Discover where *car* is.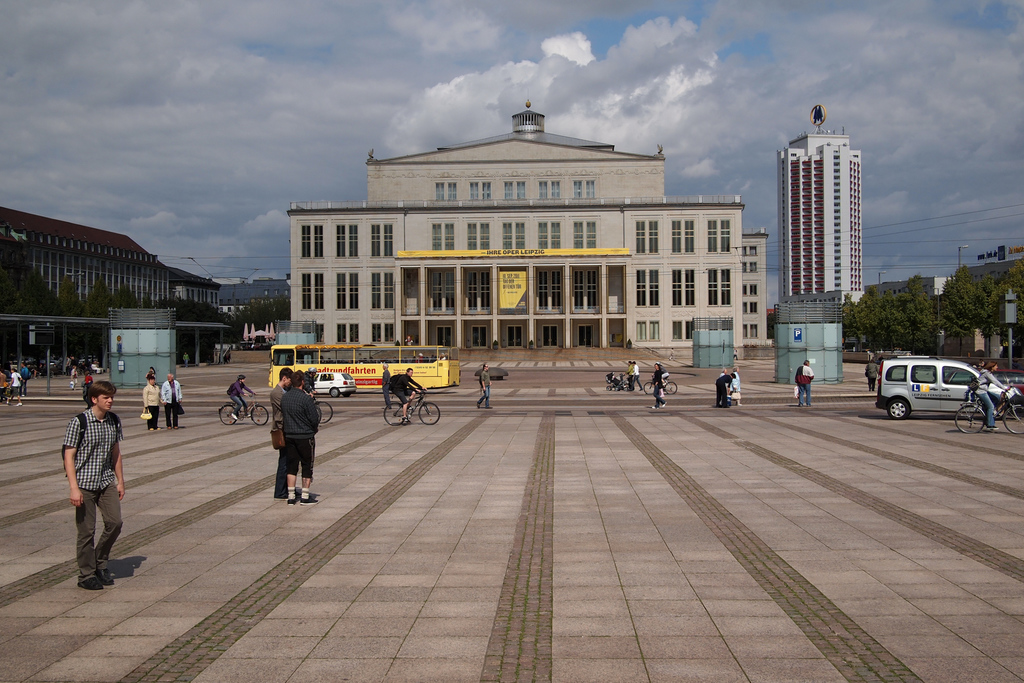
Discovered at box(318, 370, 359, 399).
